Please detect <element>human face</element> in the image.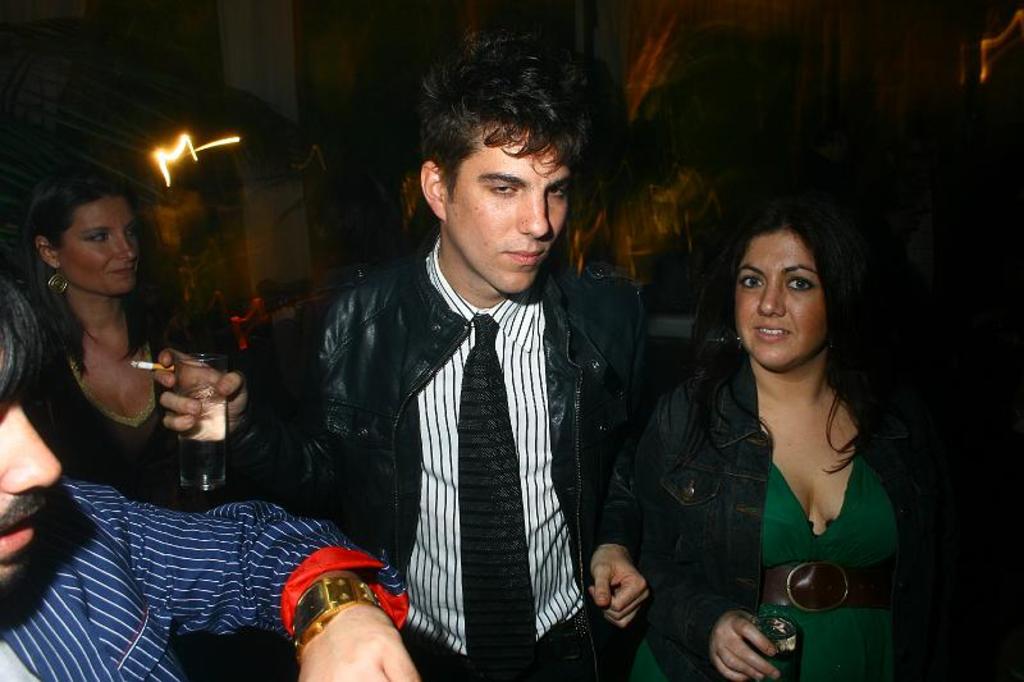
<bbox>60, 197, 138, 293</bbox>.
